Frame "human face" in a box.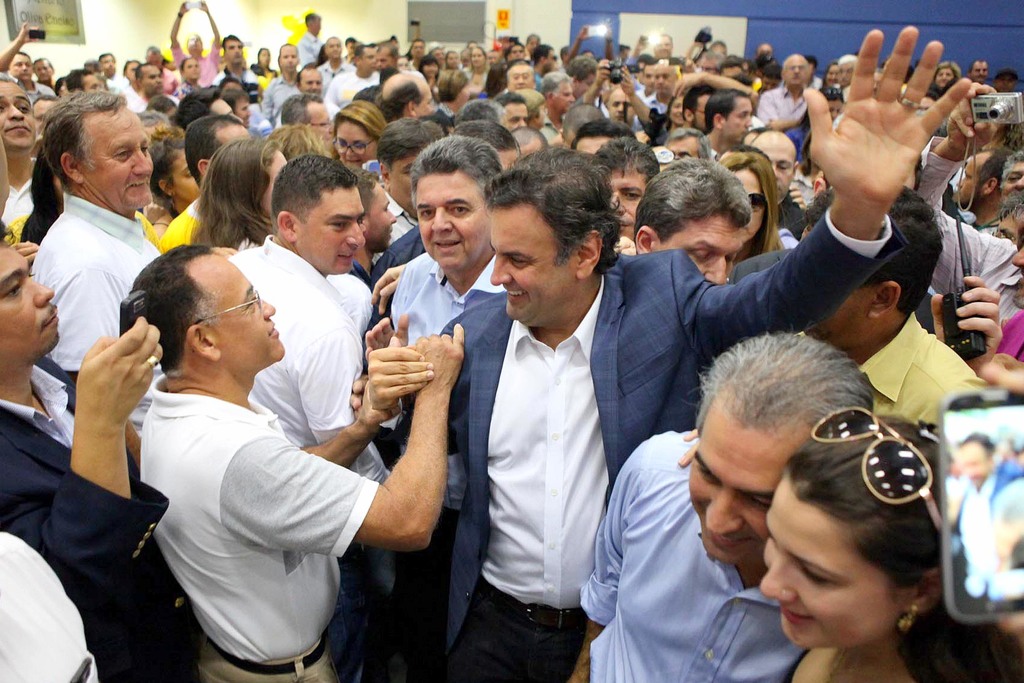
bbox=(470, 48, 484, 64).
